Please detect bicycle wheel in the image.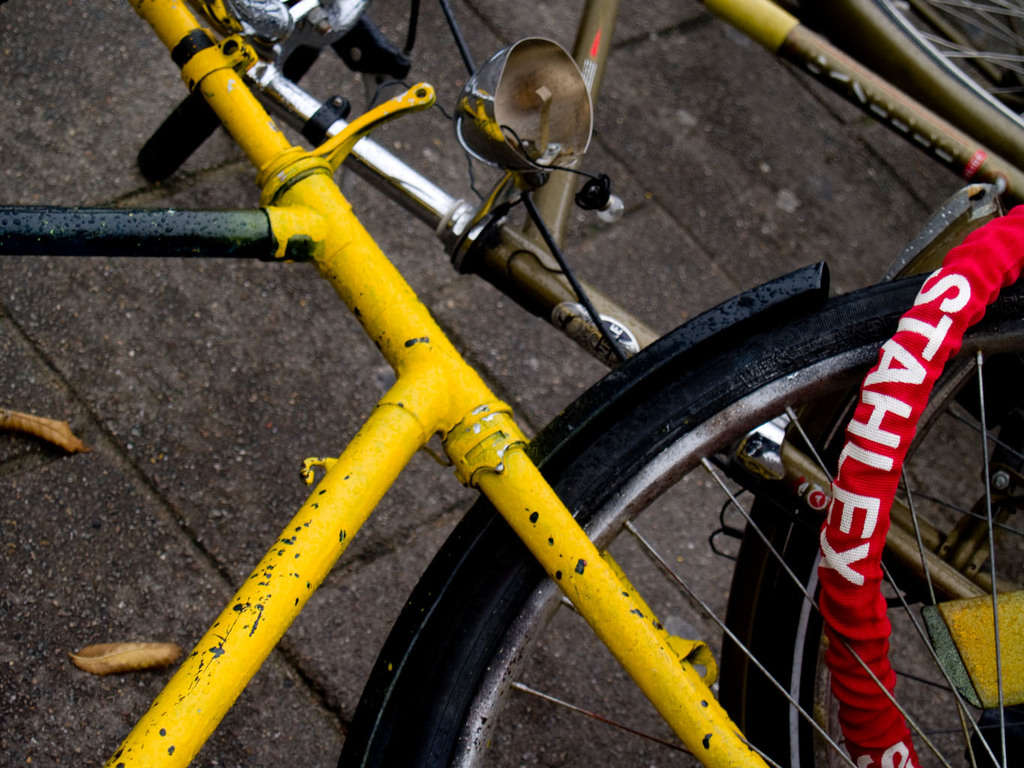
[712,219,1023,767].
